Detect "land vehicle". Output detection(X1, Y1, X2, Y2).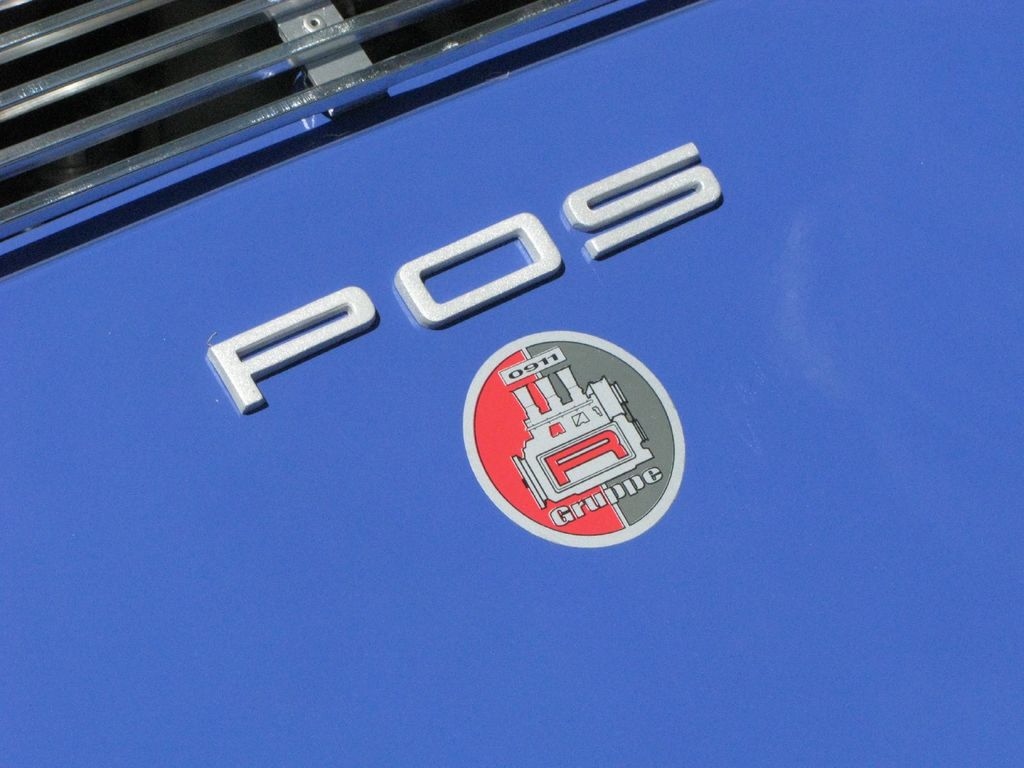
detection(0, 0, 1023, 767).
